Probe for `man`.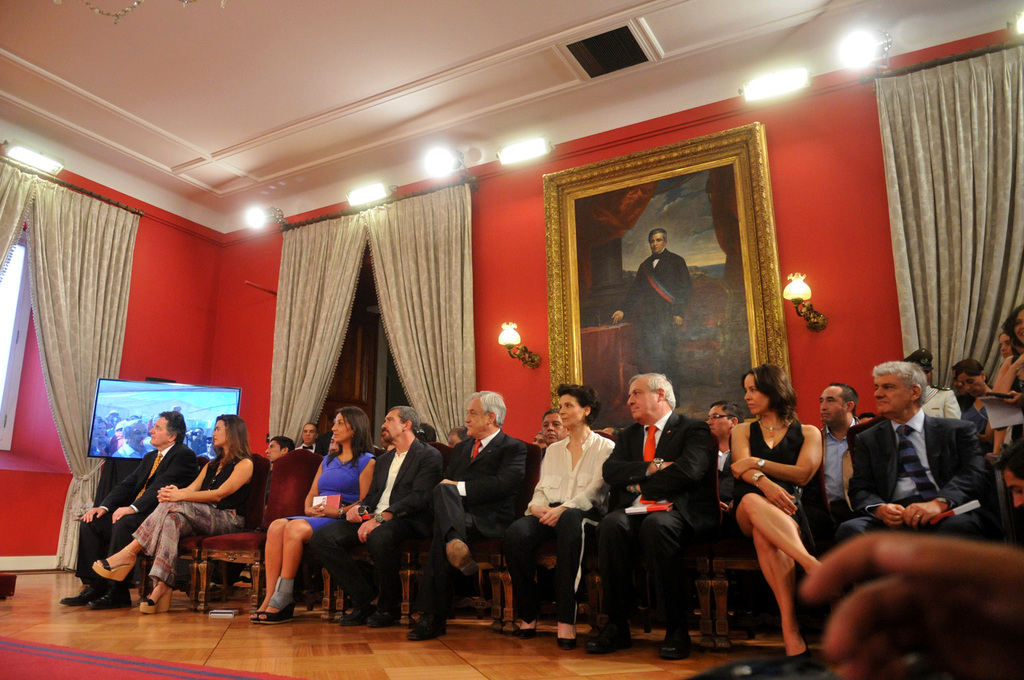
Probe result: <box>90,421,101,455</box>.
